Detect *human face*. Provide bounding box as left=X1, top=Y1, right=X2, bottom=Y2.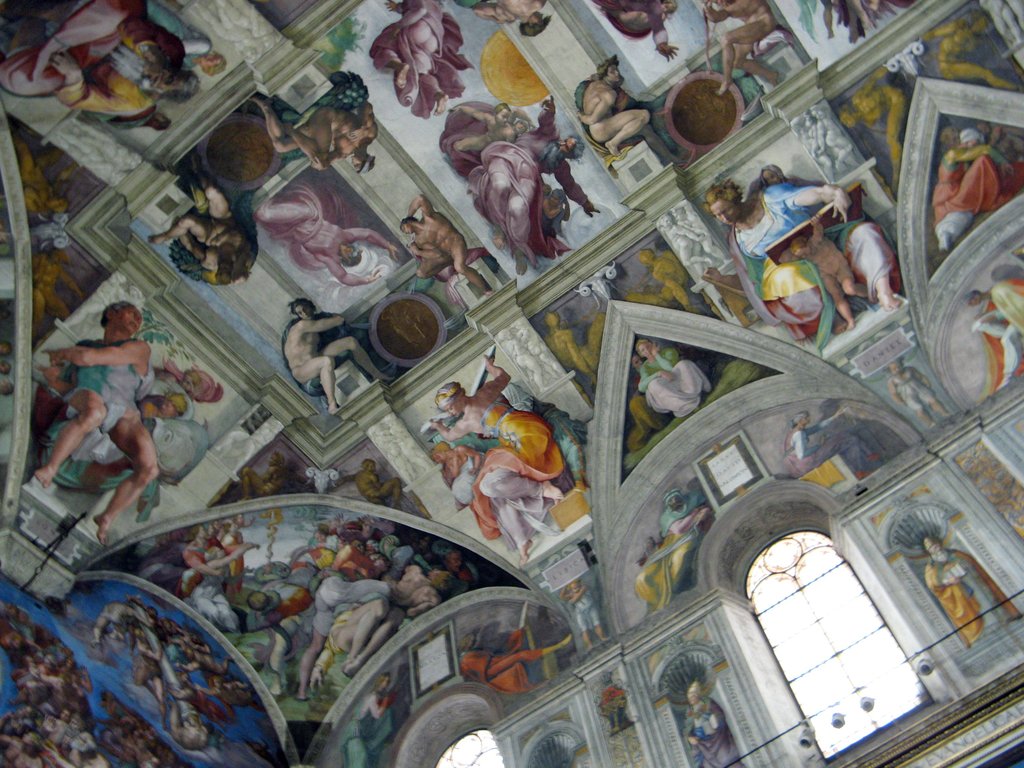
left=109, top=306, right=138, bottom=342.
